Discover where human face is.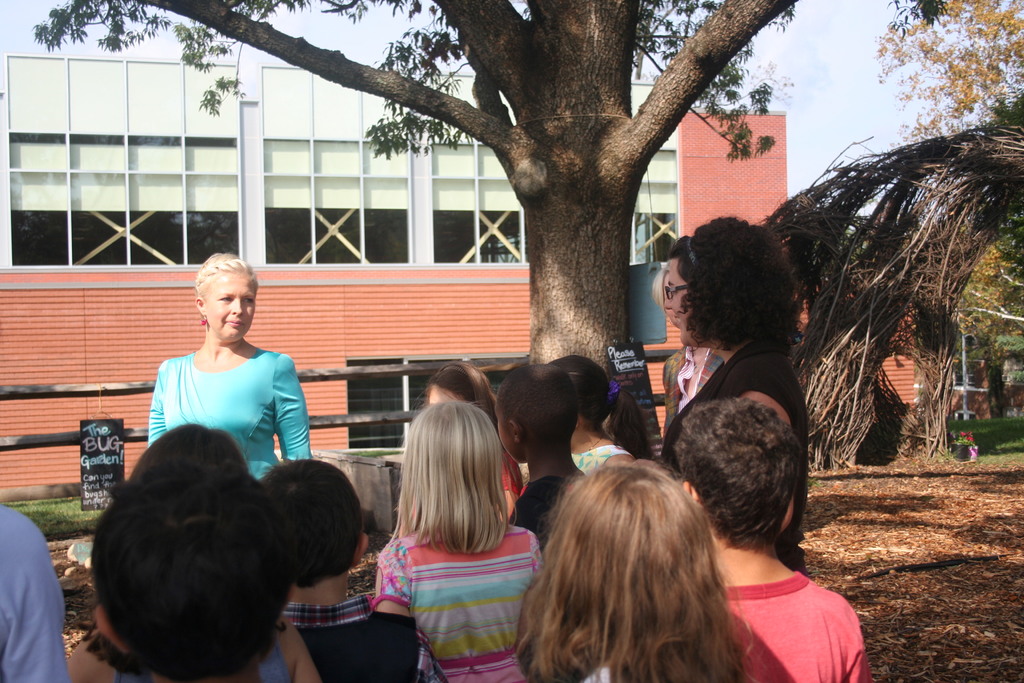
Discovered at box=[209, 276, 256, 347].
